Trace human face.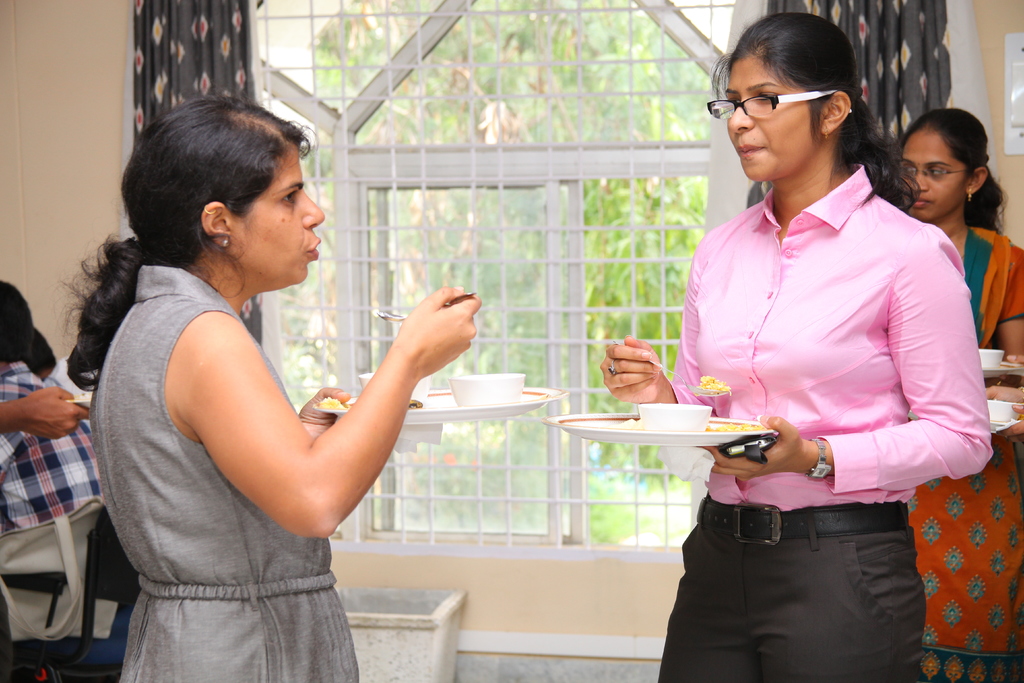
Traced to bbox=(232, 150, 327, 283).
